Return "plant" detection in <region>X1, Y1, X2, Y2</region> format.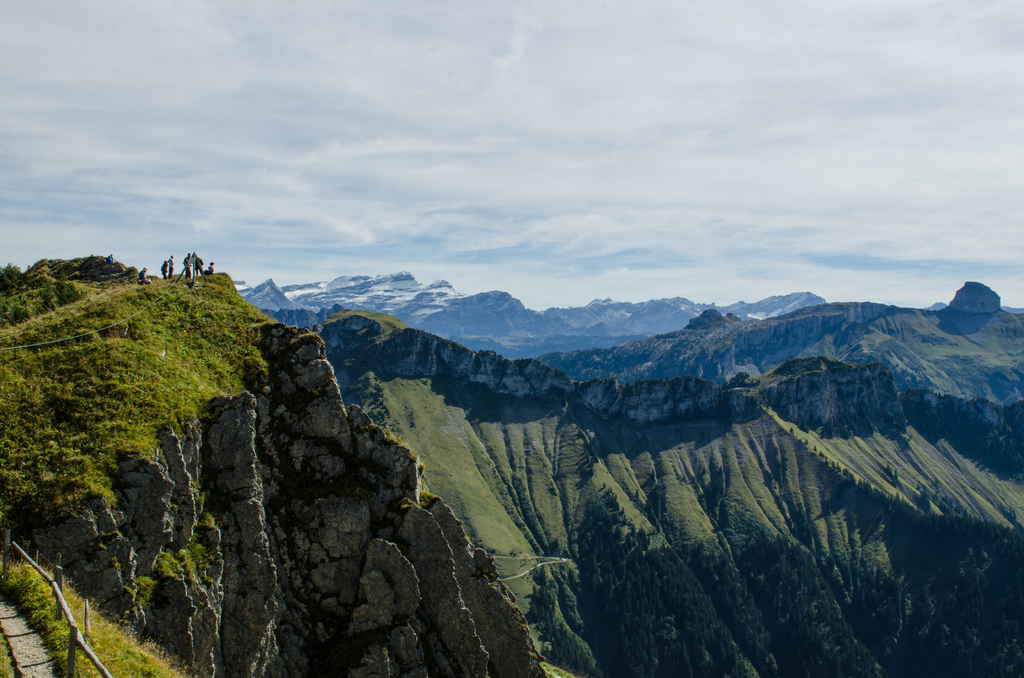
<region>0, 272, 82, 330</region>.
